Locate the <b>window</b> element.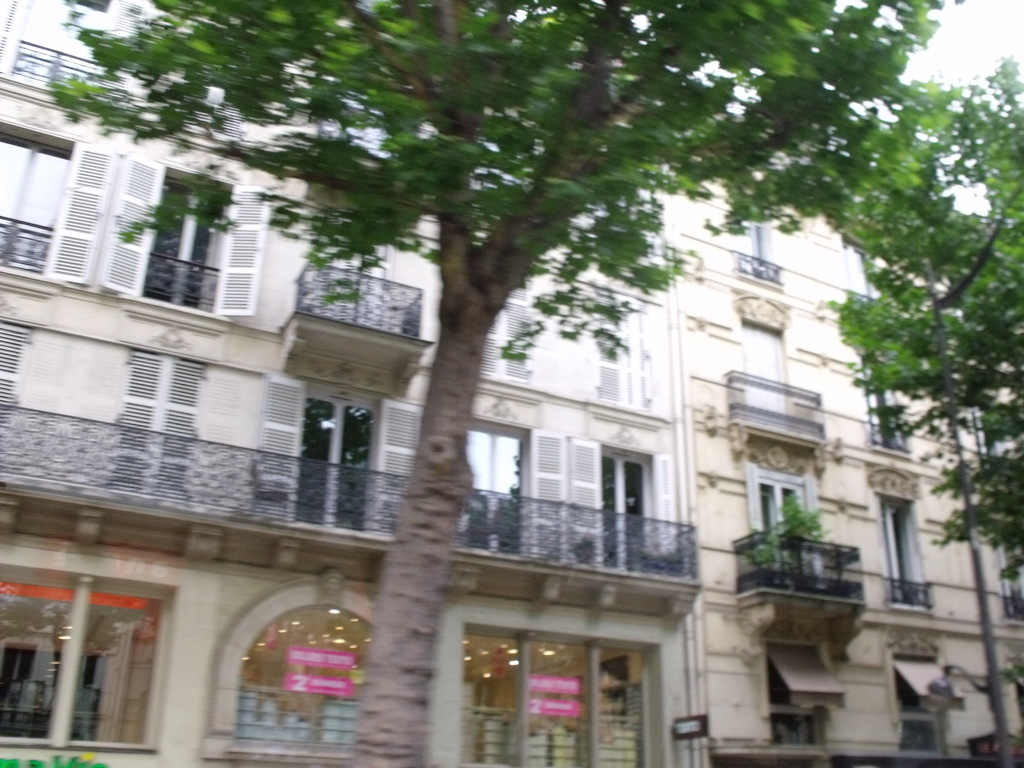
Element bbox: [250,373,426,534].
